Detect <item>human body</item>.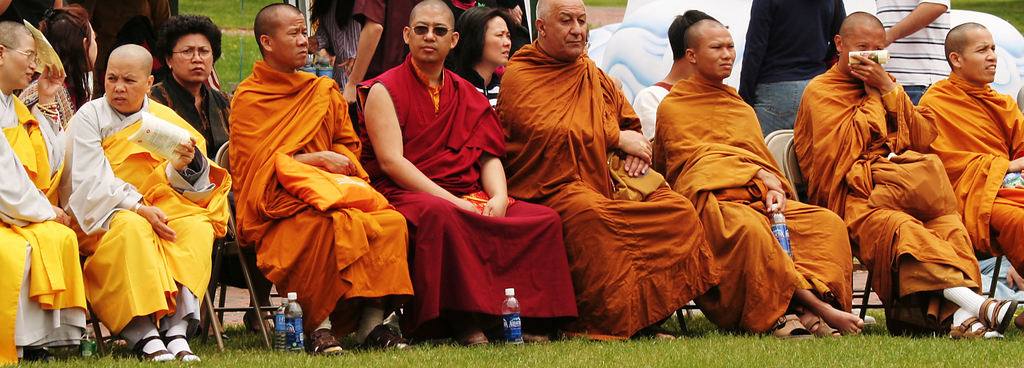
Detected at Rect(61, 30, 223, 359).
